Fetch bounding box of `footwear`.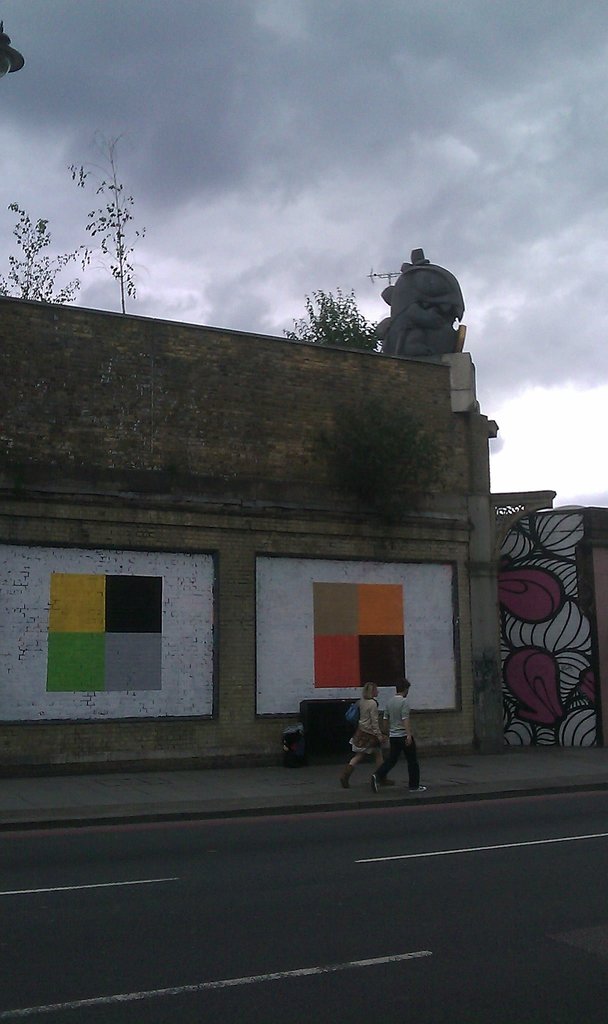
Bbox: (x1=382, y1=777, x2=396, y2=782).
